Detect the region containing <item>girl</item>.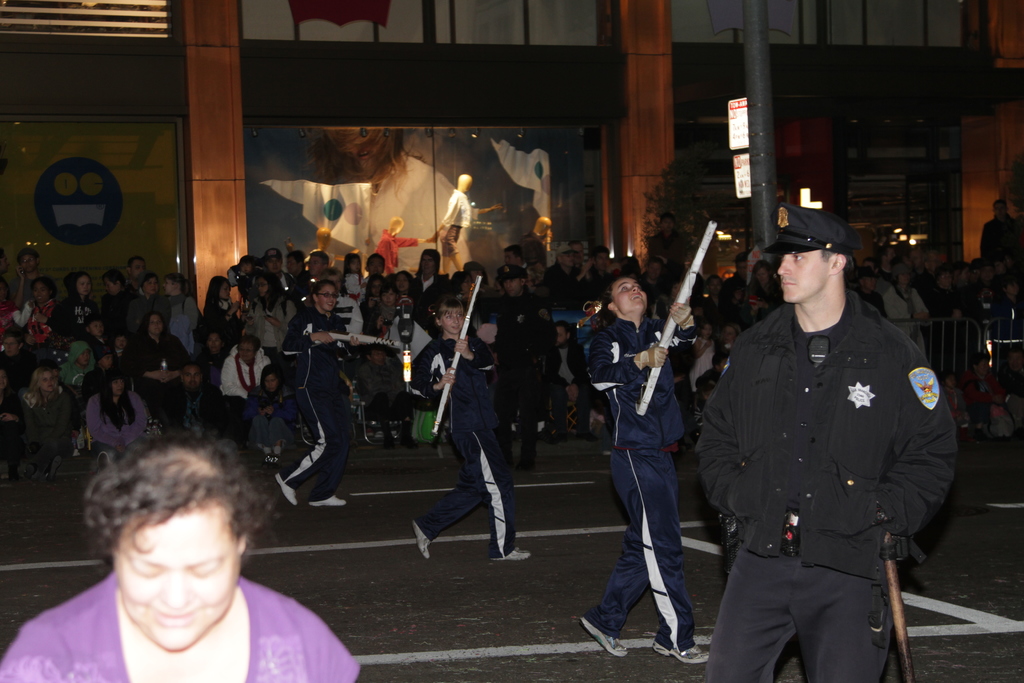
box=[348, 254, 371, 299].
